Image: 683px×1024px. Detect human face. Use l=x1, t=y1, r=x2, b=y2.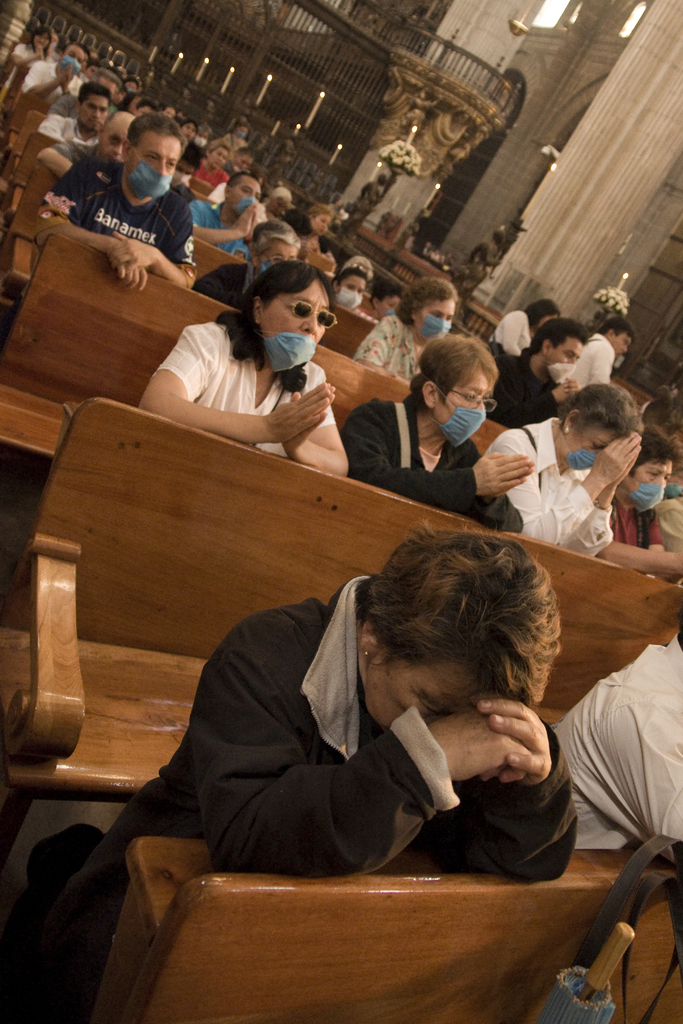
l=565, t=428, r=611, b=473.
